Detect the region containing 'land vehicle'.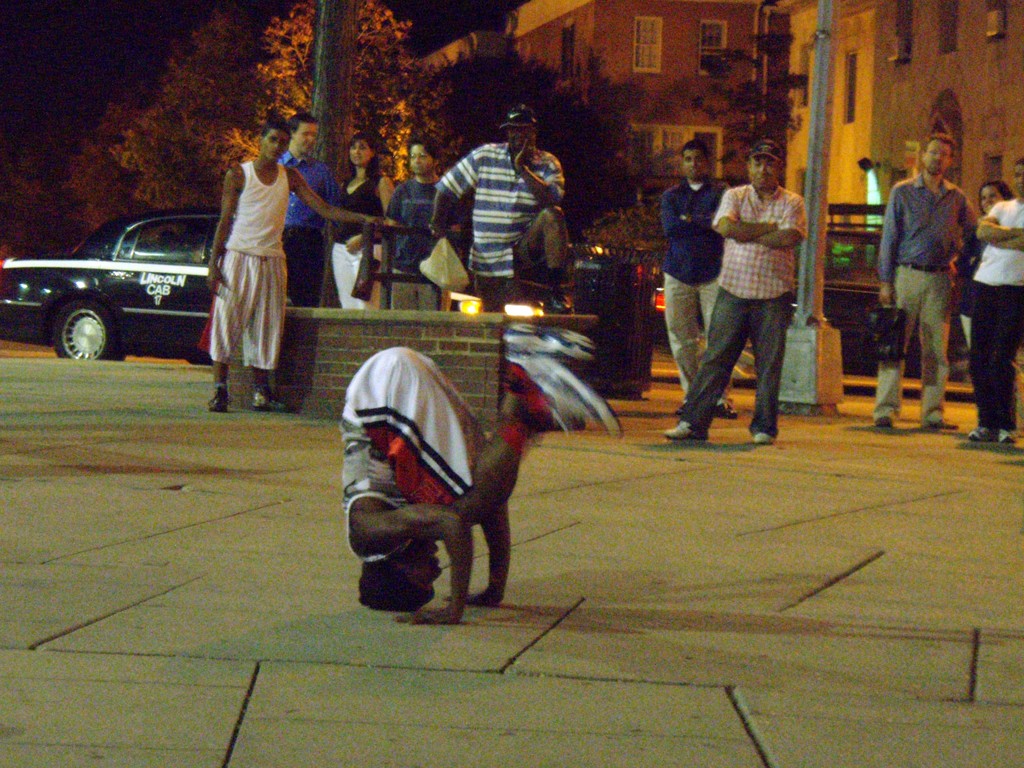
<box>650,276,669,320</box>.
